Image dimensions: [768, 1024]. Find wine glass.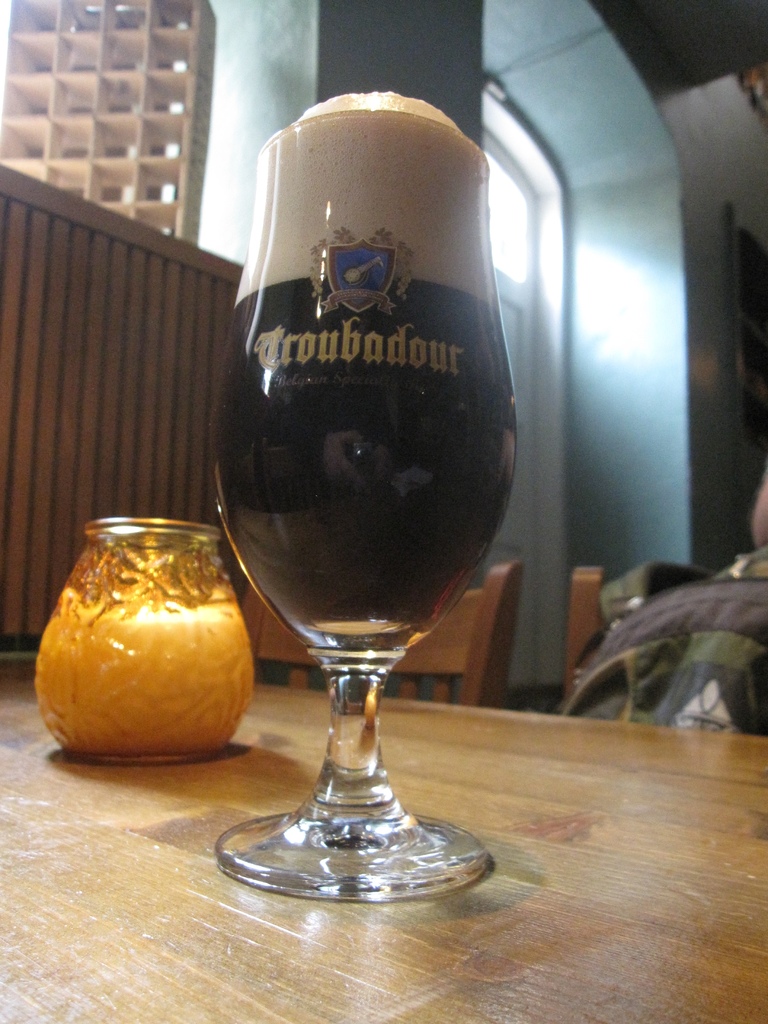
detection(212, 106, 518, 906).
